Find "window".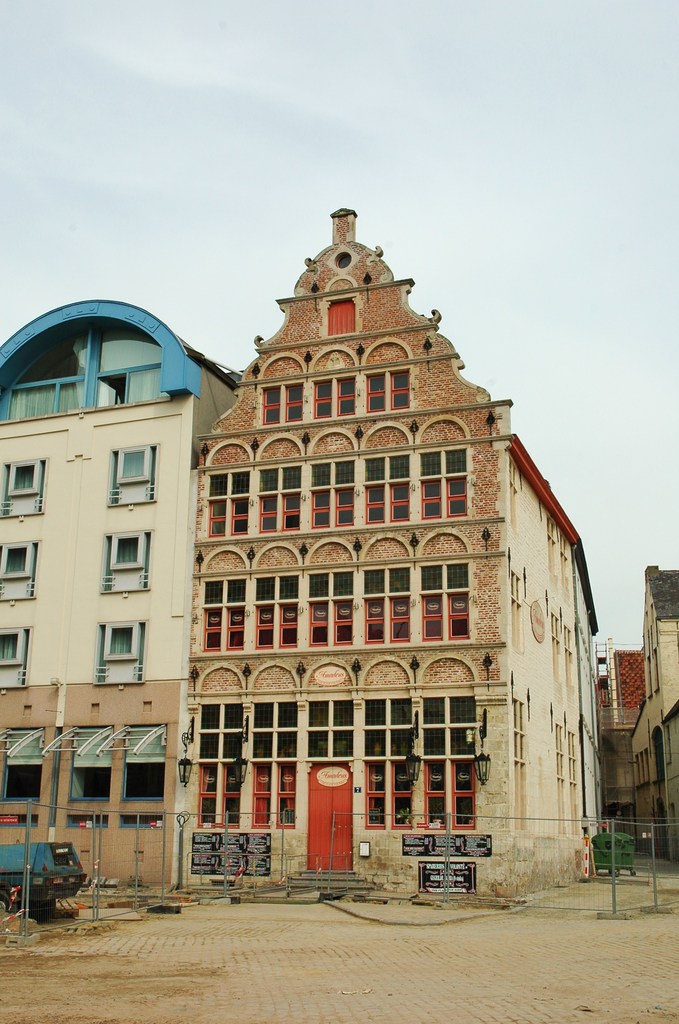
252/572/297/650.
